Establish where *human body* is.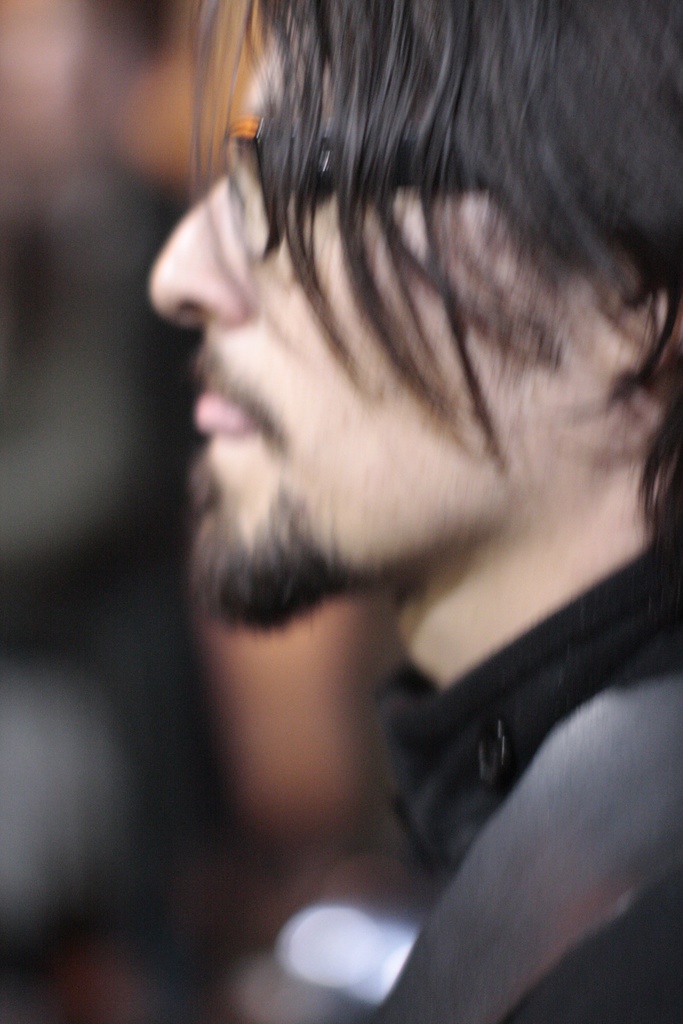
Established at 163,1,682,1020.
